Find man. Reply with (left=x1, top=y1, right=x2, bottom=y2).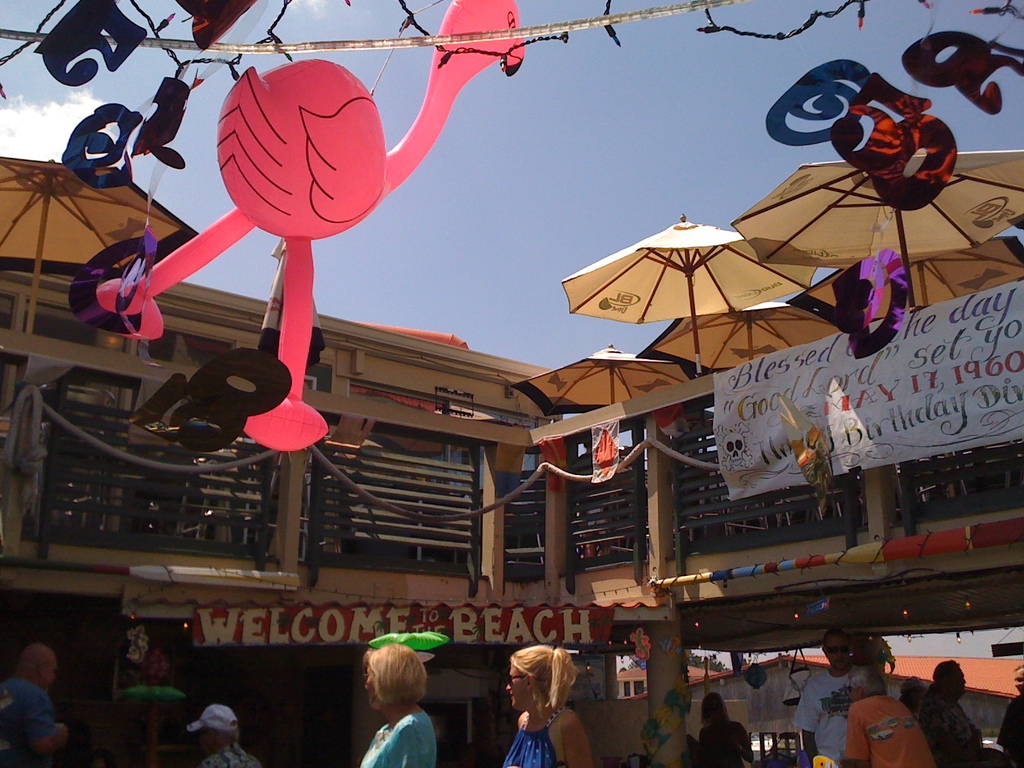
(left=920, top=655, right=981, bottom=767).
